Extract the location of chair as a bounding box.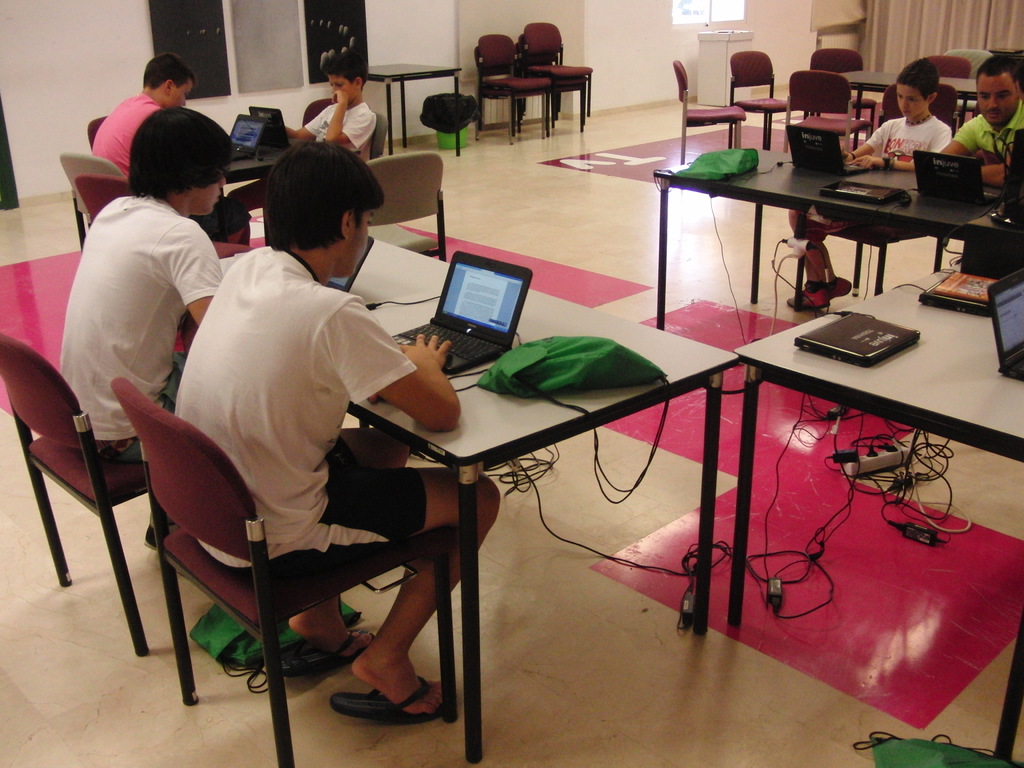
<region>227, 97, 329, 246</region>.
